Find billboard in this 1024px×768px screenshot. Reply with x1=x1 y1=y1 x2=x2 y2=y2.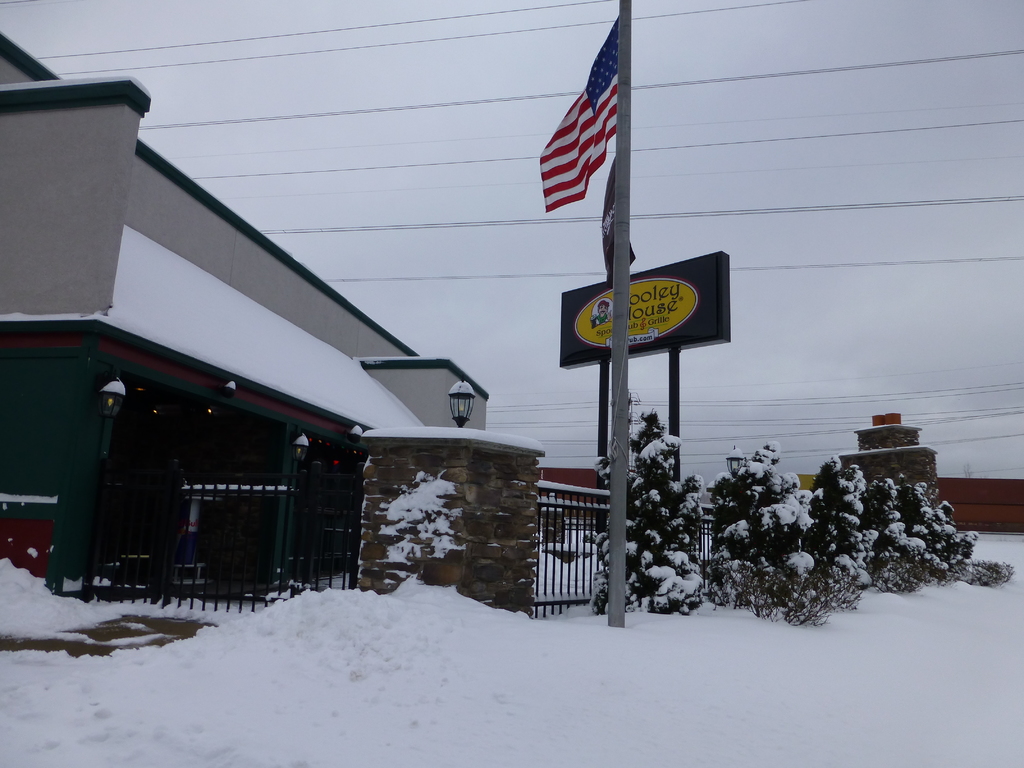
x1=559 y1=248 x2=733 y2=367.
